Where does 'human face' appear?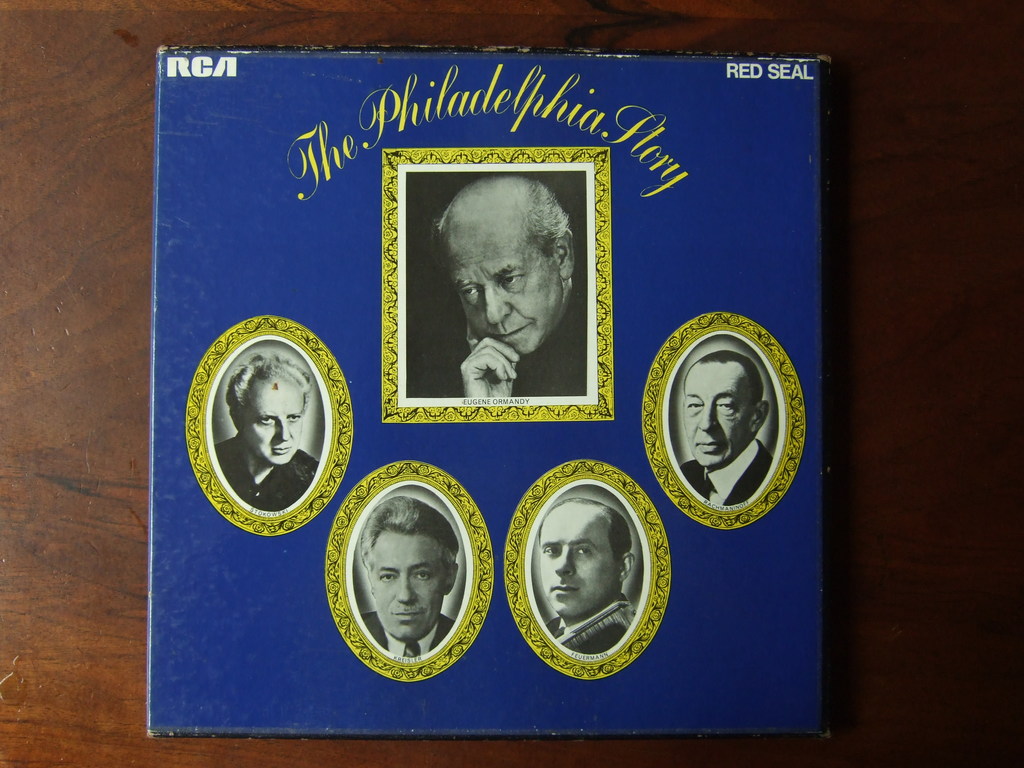
Appears at region(239, 378, 309, 468).
